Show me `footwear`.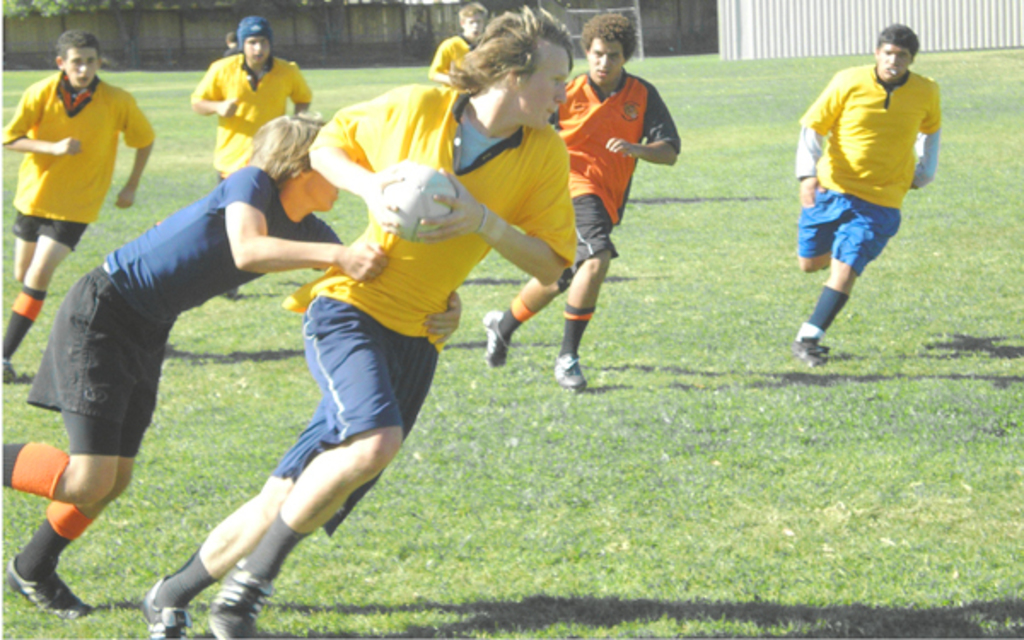
`footwear` is here: (485, 304, 514, 365).
